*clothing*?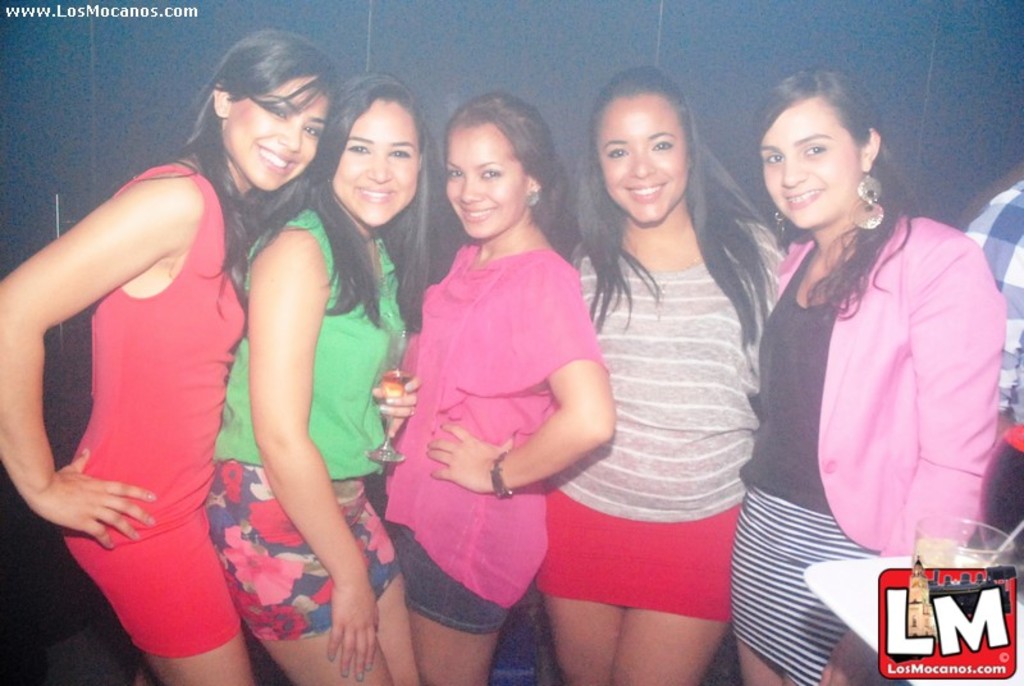
[left=746, top=179, right=1004, bottom=587]
